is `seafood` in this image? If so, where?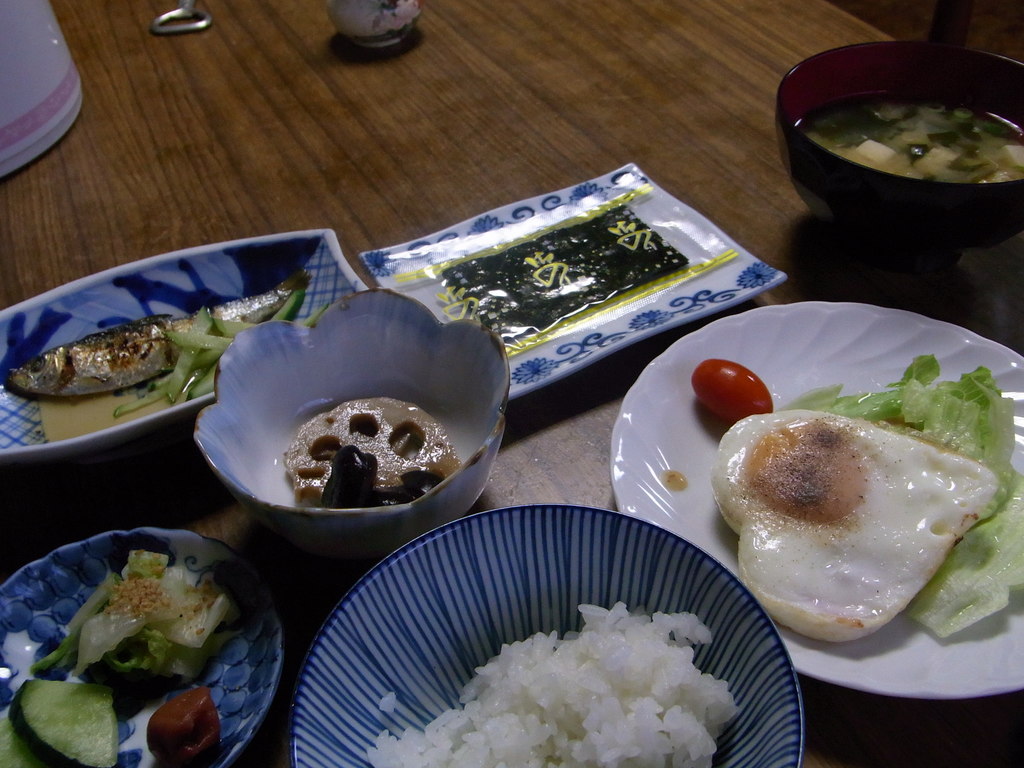
Yes, at detection(3, 267, 312, 405).
